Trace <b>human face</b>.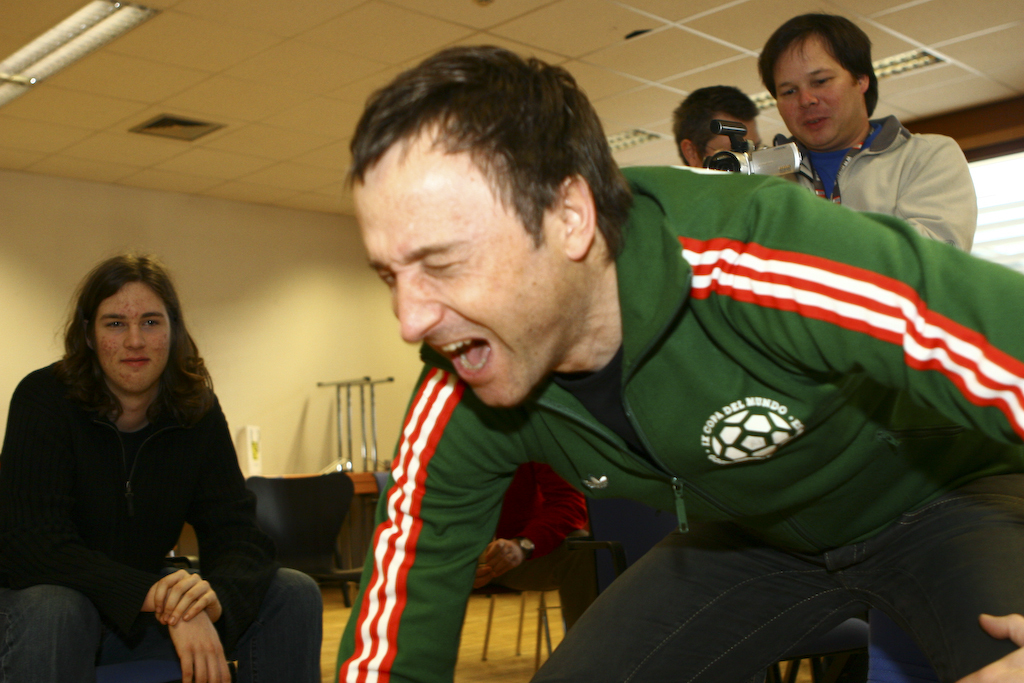
Traced to [699,123,761,167].
